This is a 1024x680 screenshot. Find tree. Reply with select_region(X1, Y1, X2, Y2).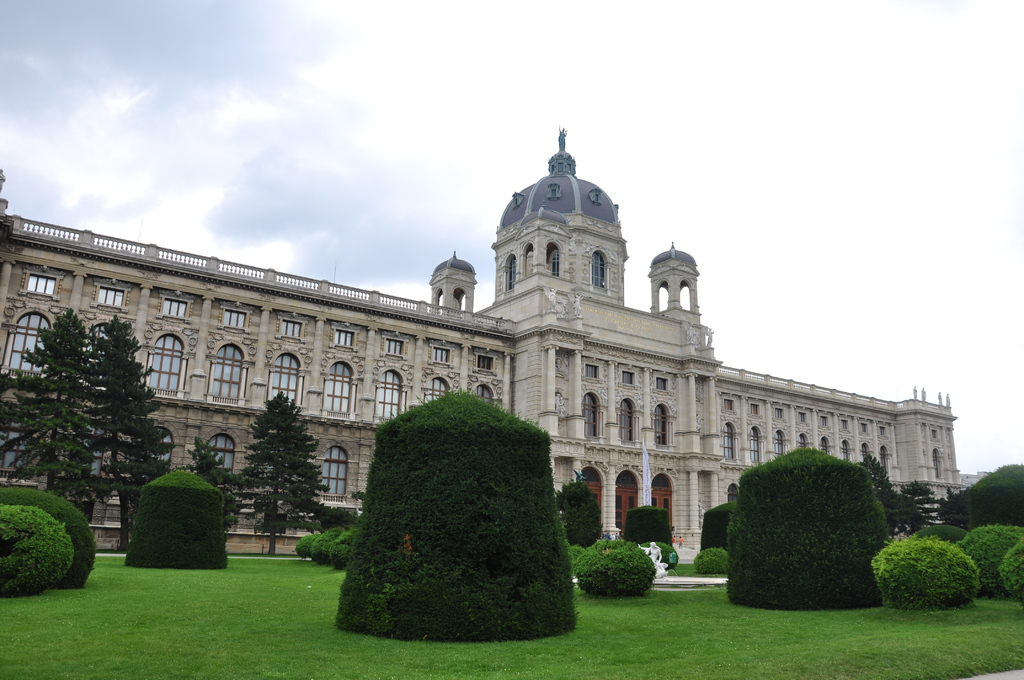
select_region(0, 292, 131, 521).
